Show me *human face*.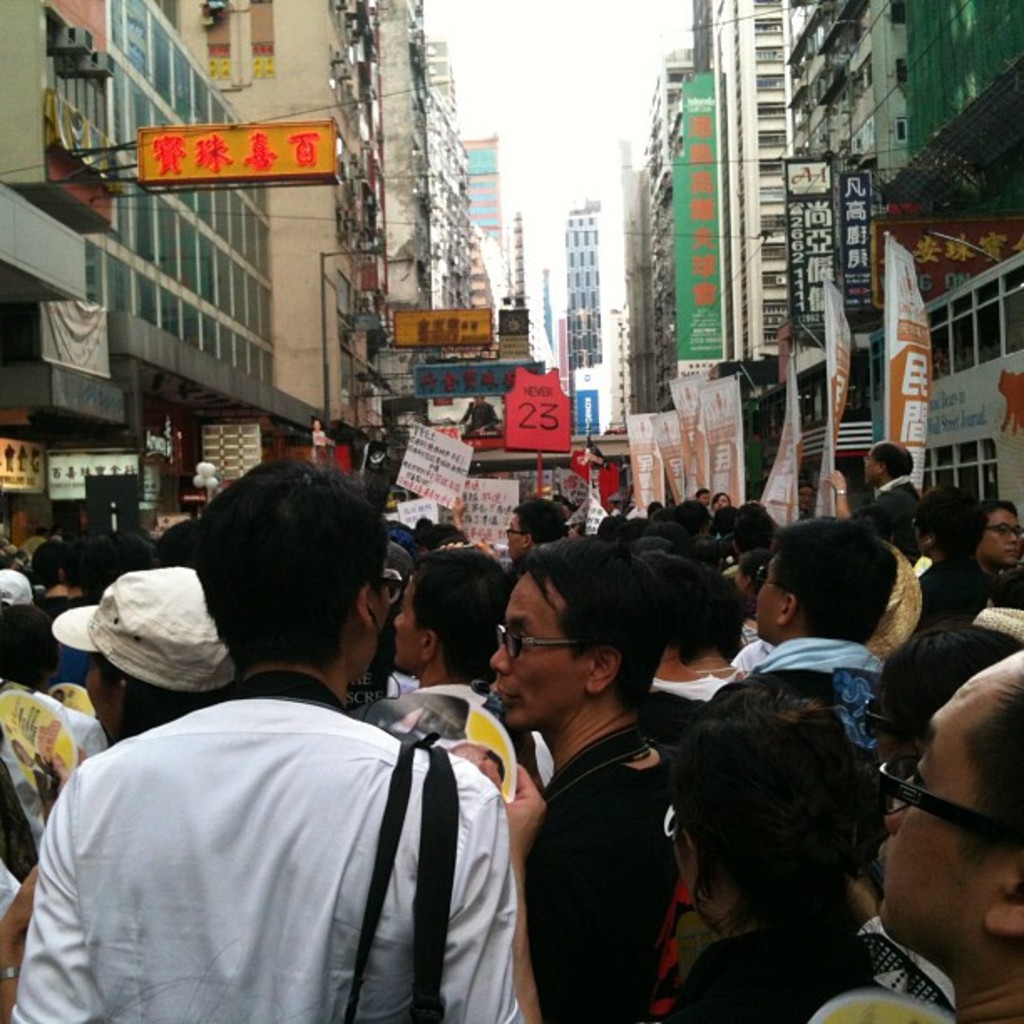
*human face* is here: 979:509:1021:569.
